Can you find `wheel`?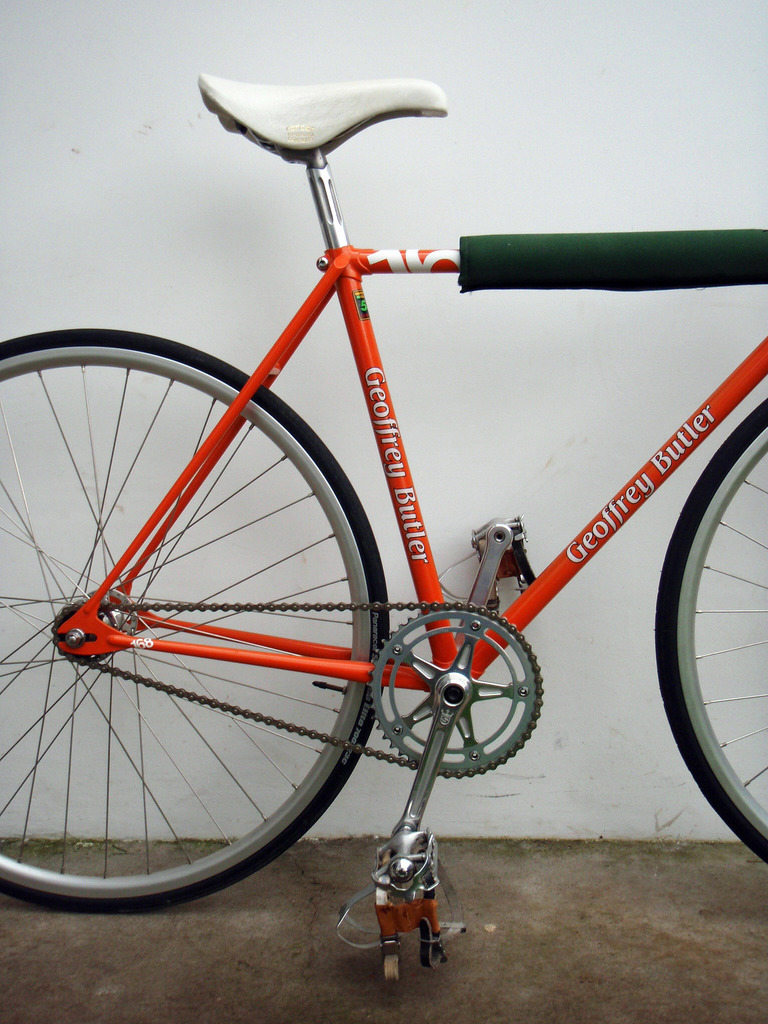
Yes, bounding box: Rect(10, 360, 435, 908).
